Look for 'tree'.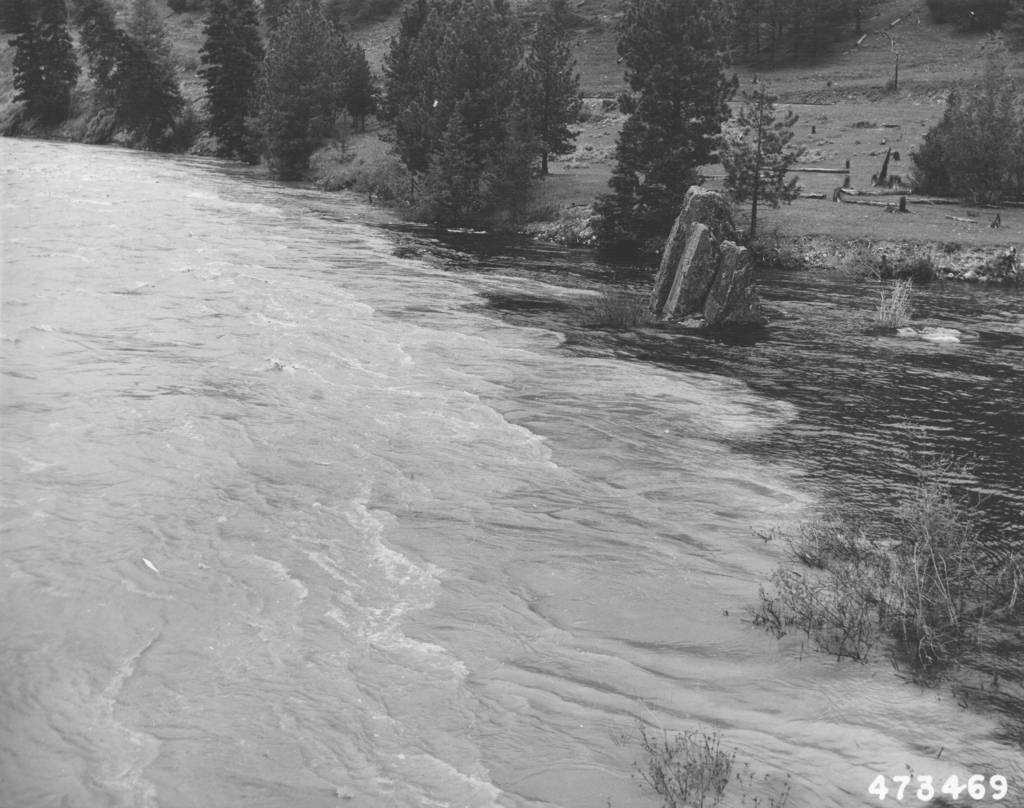
Found: l=666, t=0, r=866, b=92.
